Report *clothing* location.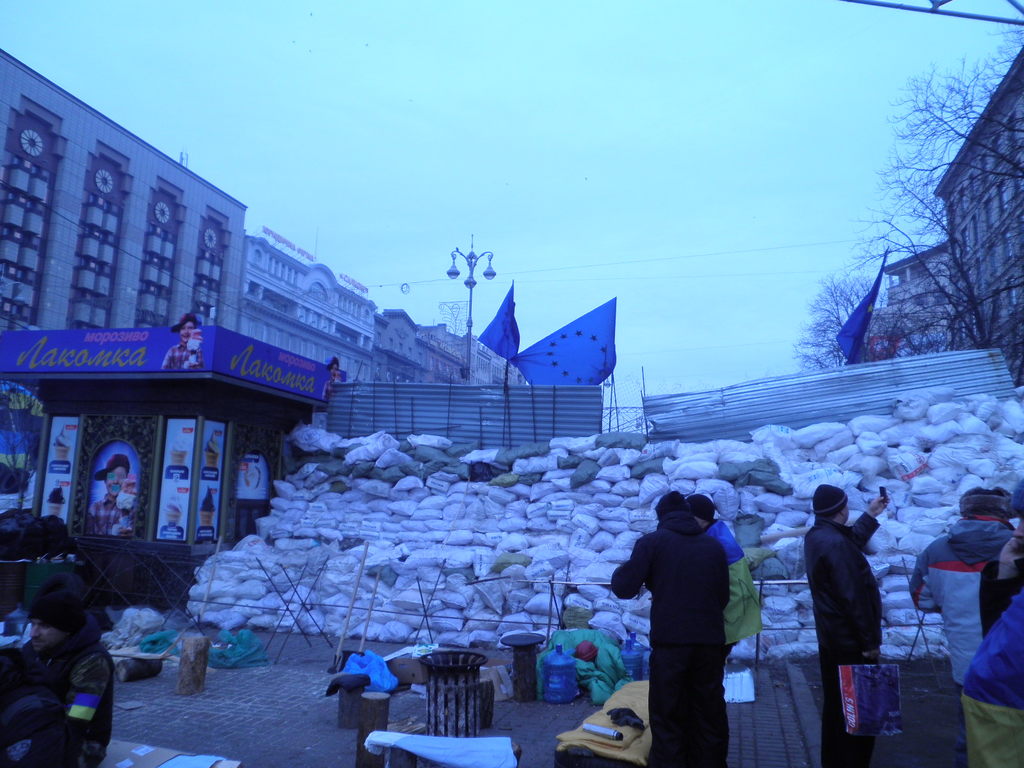
Report: BBox(321, 382, 339, 397).
